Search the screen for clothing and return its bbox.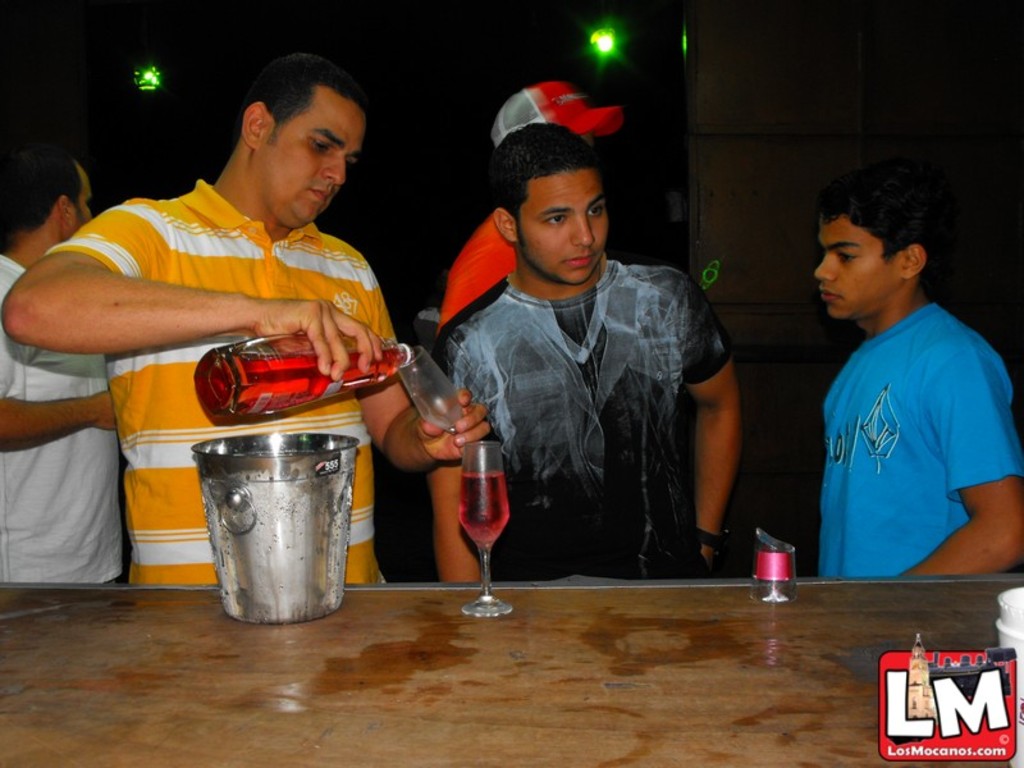
Found: <box>0,253,122,588</box>.
